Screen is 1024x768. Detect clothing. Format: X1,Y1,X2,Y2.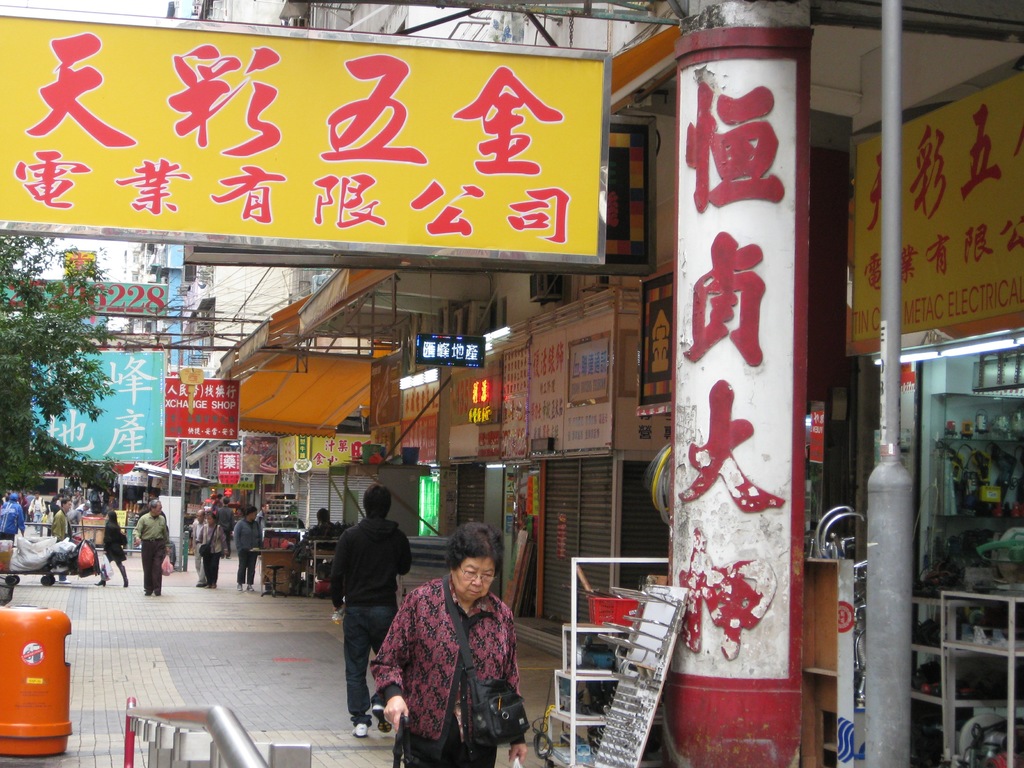
104,522,131,580.
